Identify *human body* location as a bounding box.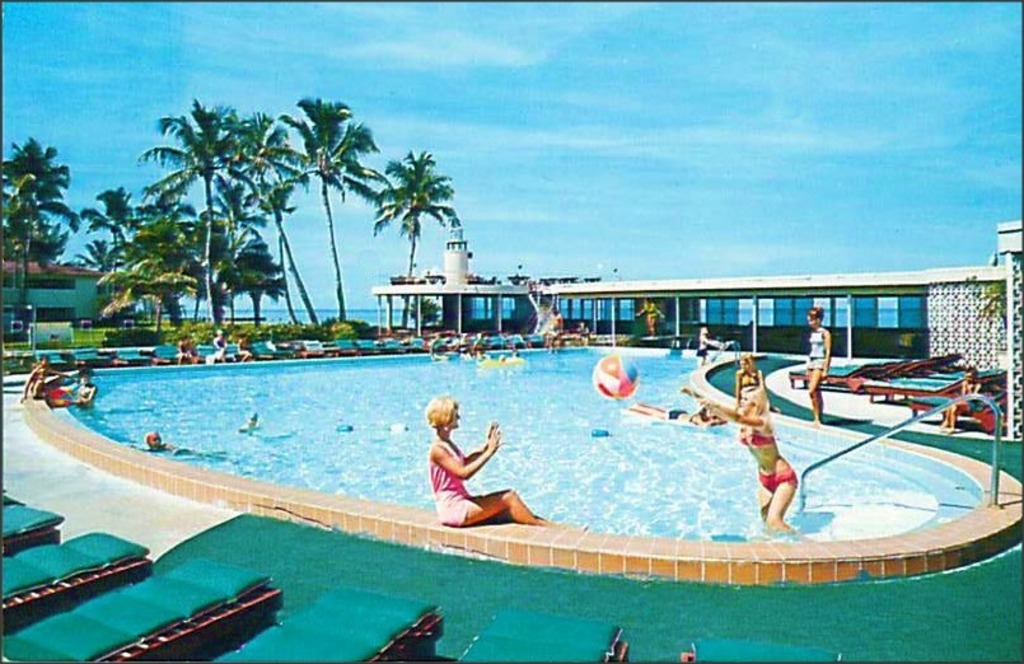
(x1=674, y1=382, x2=805, y2=544).
